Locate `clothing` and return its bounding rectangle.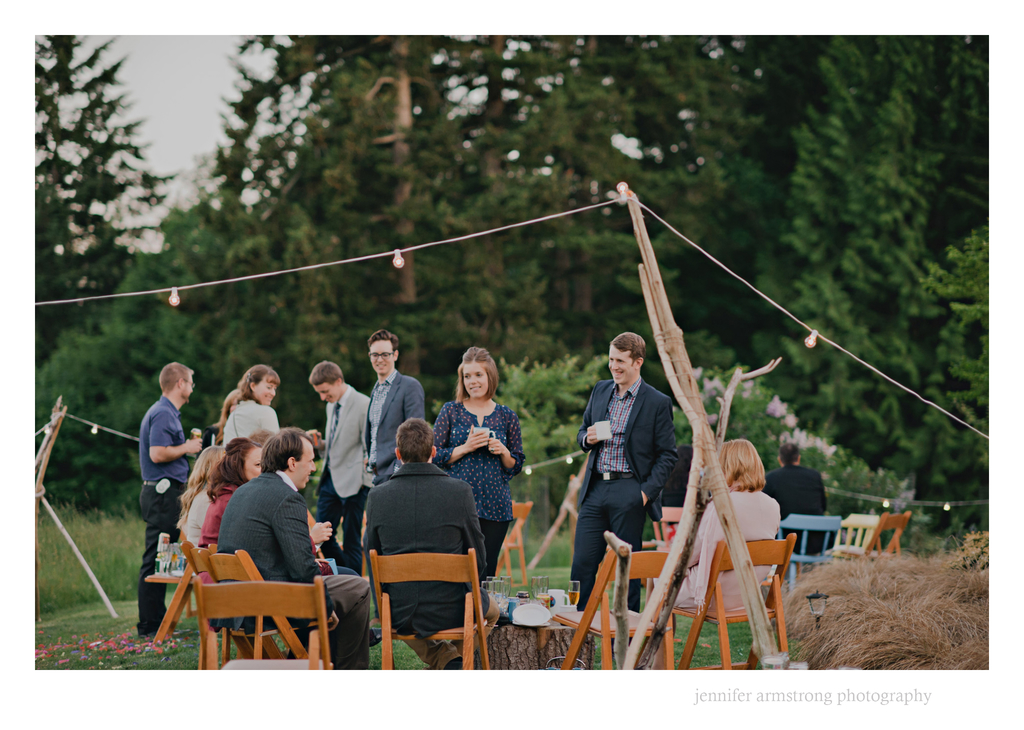
Rect(670, 489, 779, 612).
